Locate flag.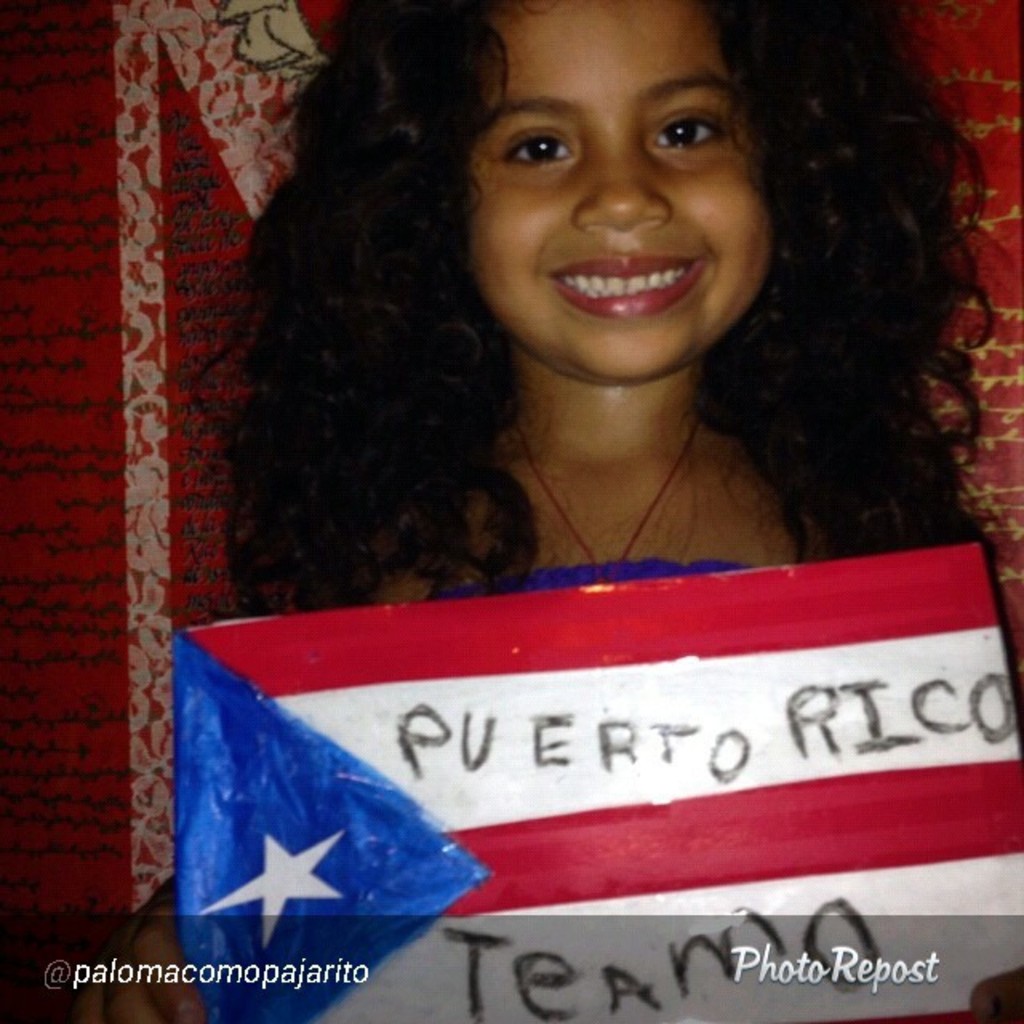
Bounding box: region(160, 539, 1022, 1022).
